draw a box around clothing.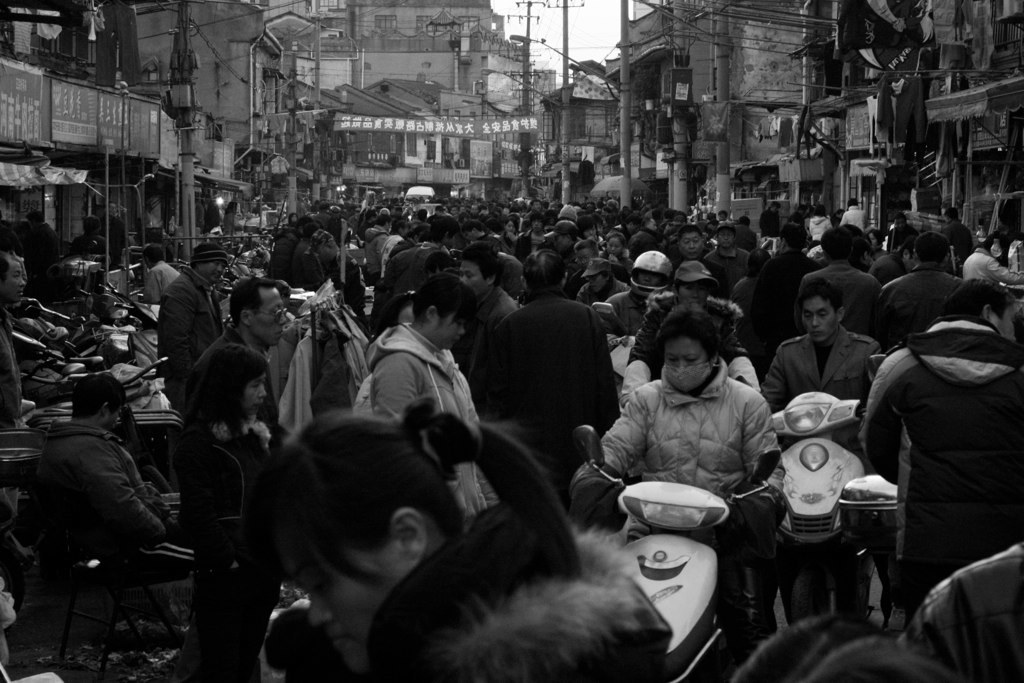
(left=180, top=430, right=296, bottom=679).
